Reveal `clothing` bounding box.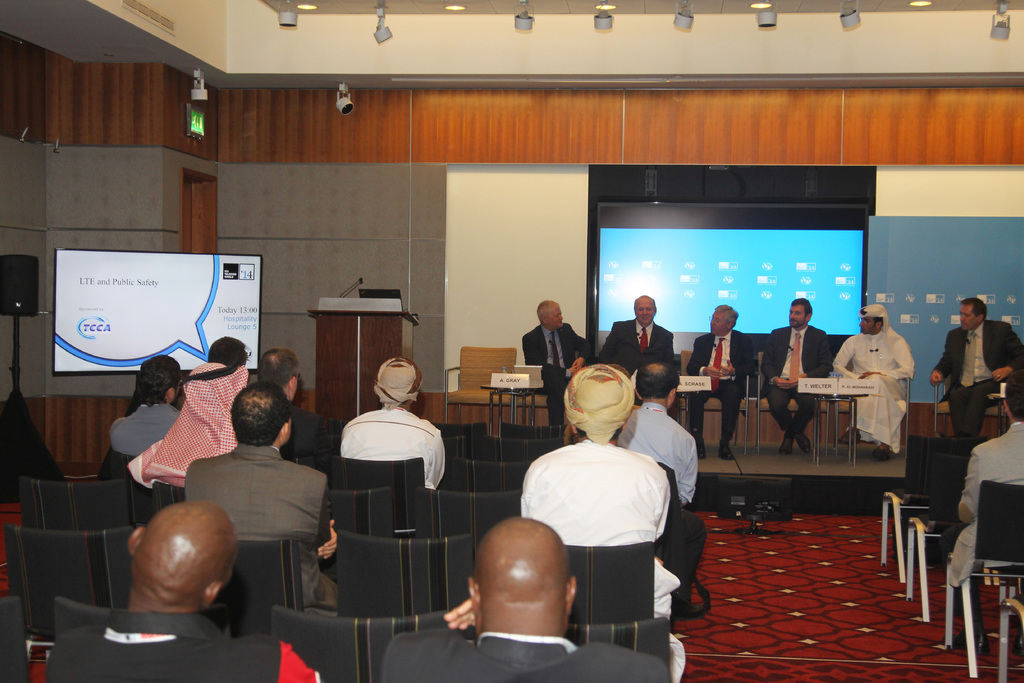
Revealed: rect(126, 361, 250, 490).
